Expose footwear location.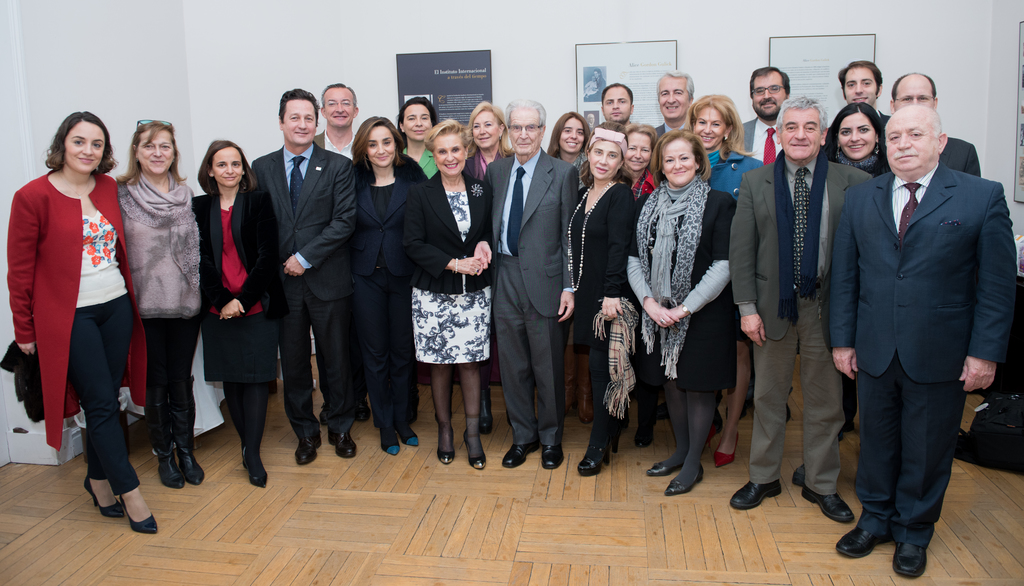
Exposed at select_region(799, 485, 854, 519).
